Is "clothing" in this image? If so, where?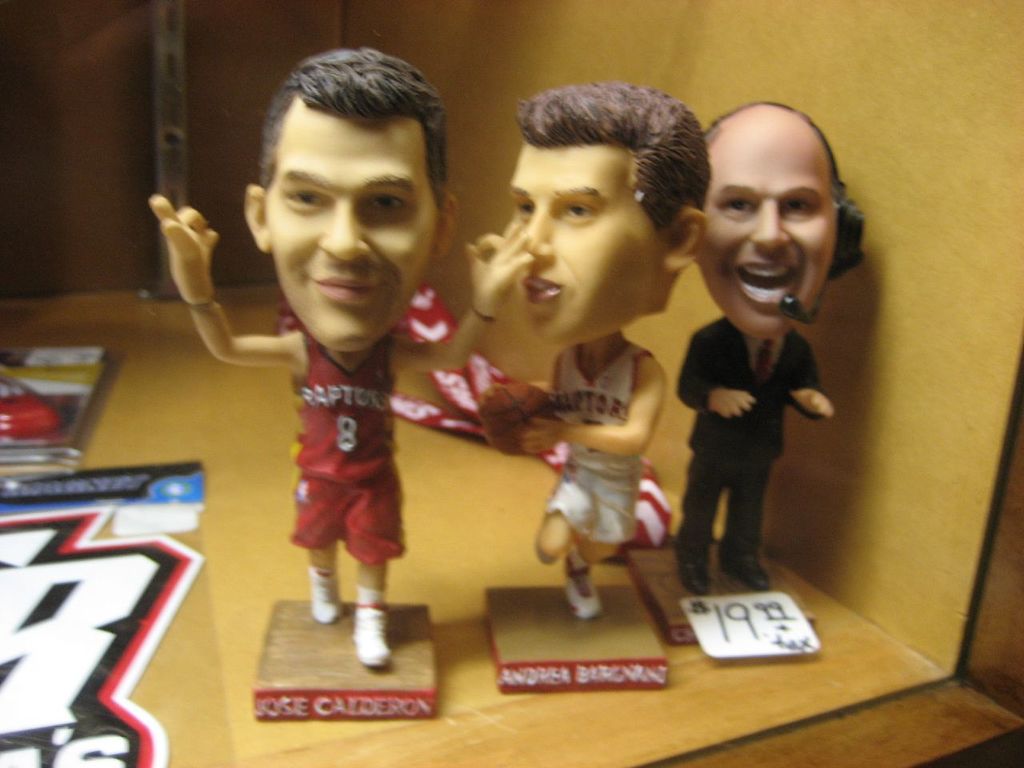
Yes, at select_region(245, 262, 422, 610).
